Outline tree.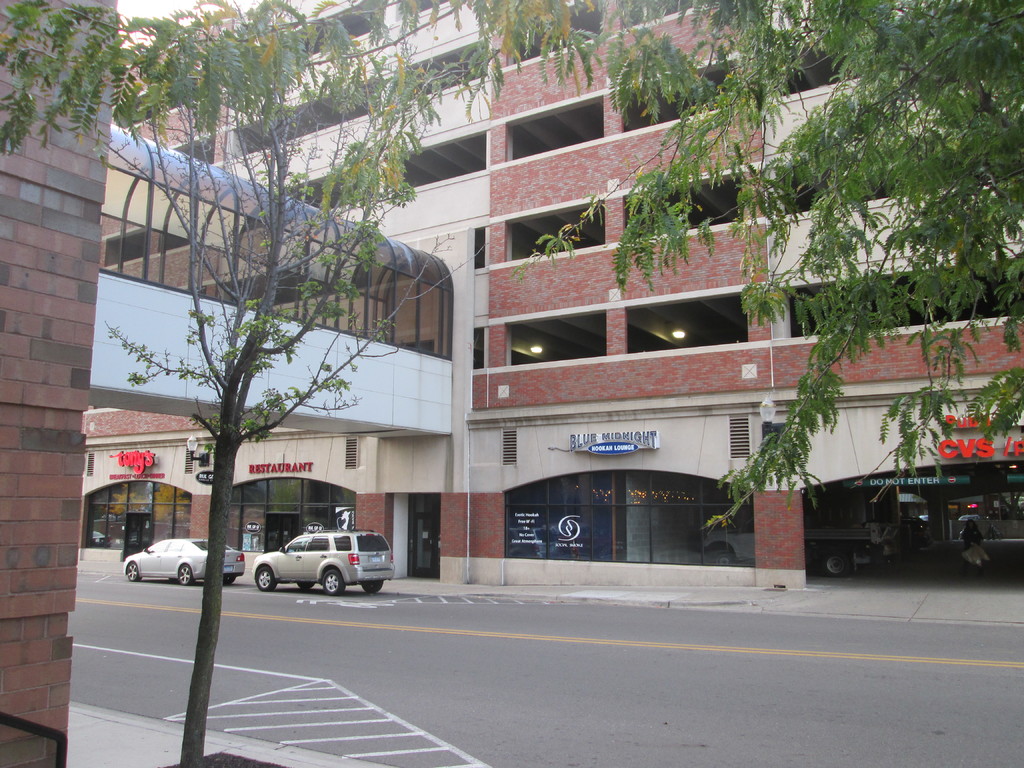
Outline: left=505, top=0, right=1023, bottom=528.
